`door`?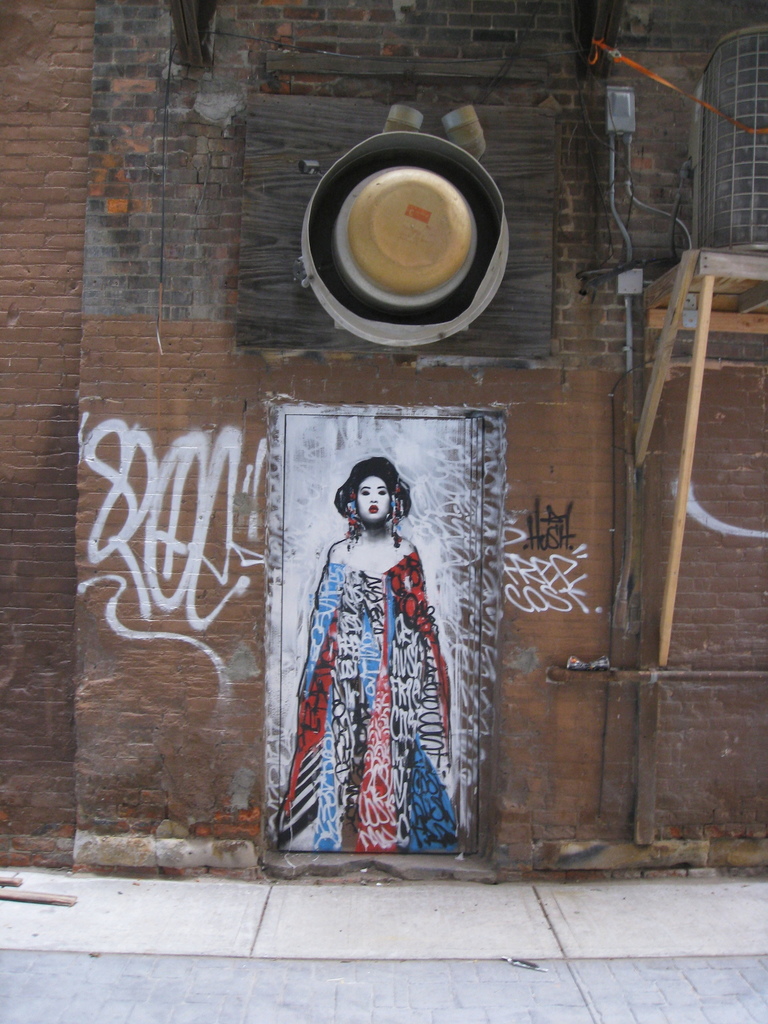
crop(284, 414, 476, 856)
